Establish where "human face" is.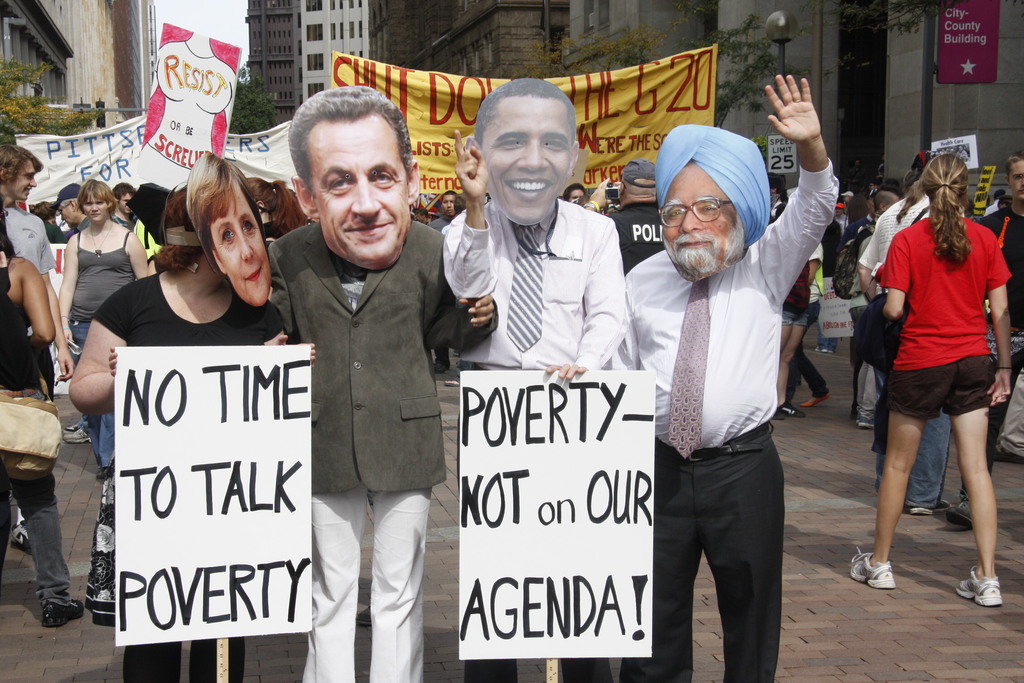
Established at rect(114, 193, 132, 213).
